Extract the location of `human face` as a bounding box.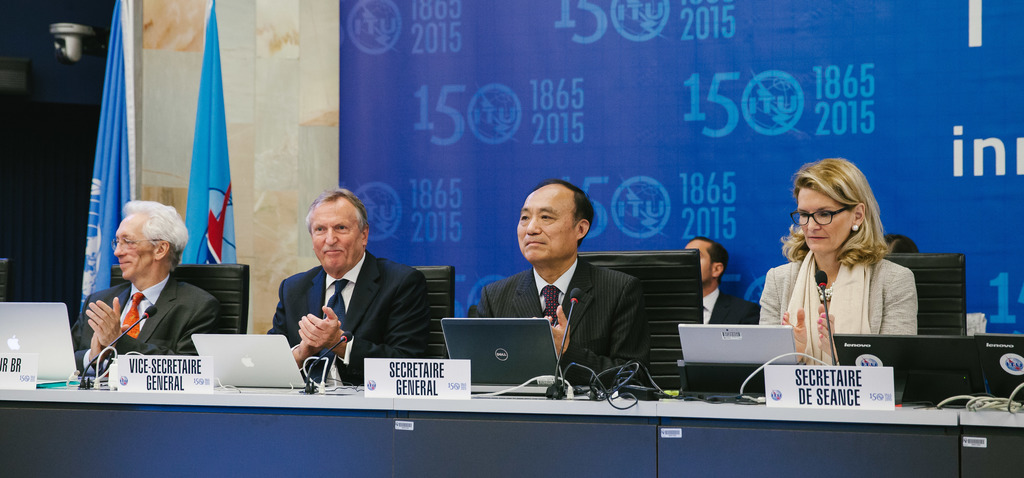
110/220/161/275.
